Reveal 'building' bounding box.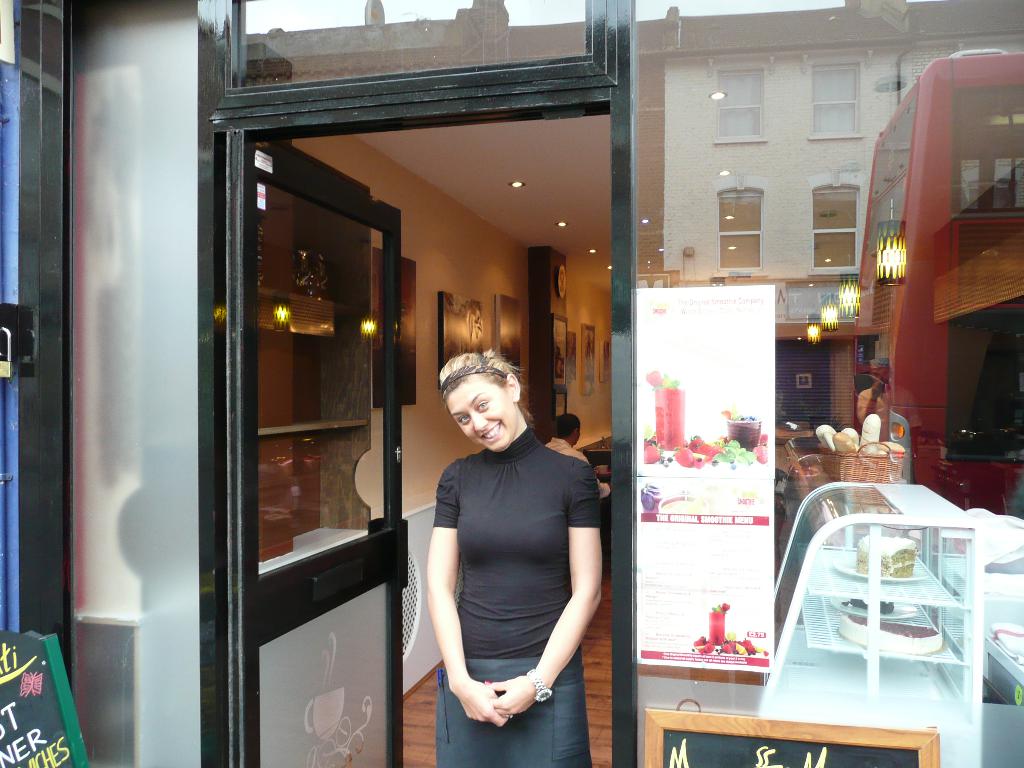
Revealed: {"left": 0, "top": 0, "right": 1023, "bottom": 767}.
